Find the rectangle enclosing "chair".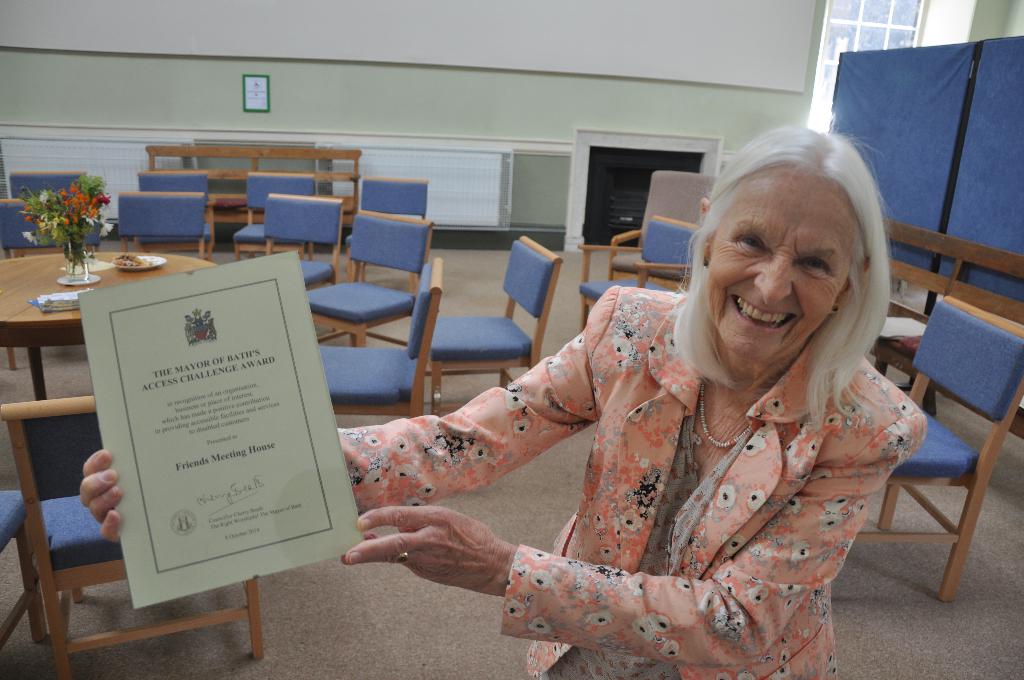
[left=234, top=169, right=319, bottom=265].
